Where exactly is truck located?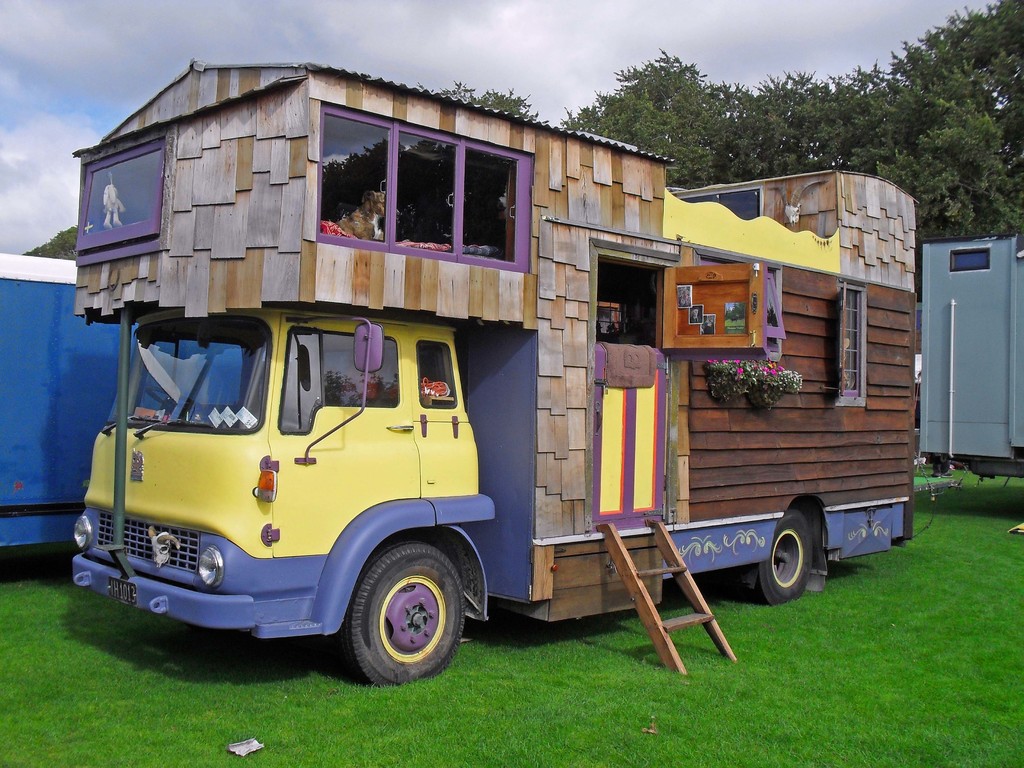
Its bounding box is [x1=86, y1=68, x2=906, y2=639].
